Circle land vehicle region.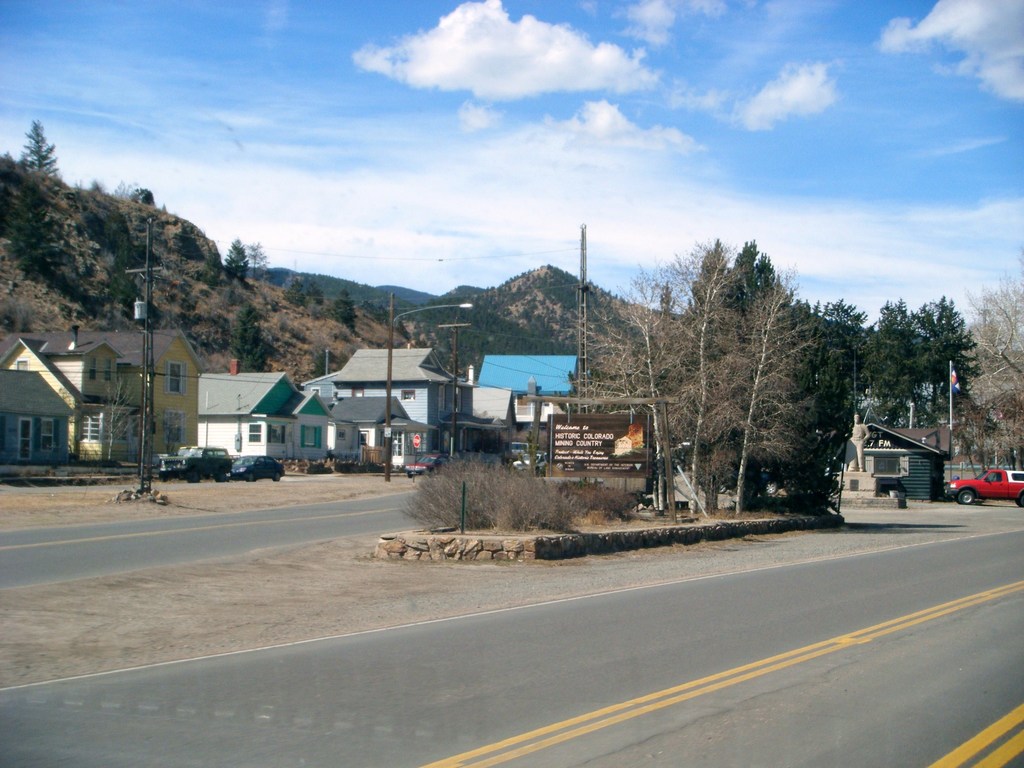
Region: (163,447,232,479).
